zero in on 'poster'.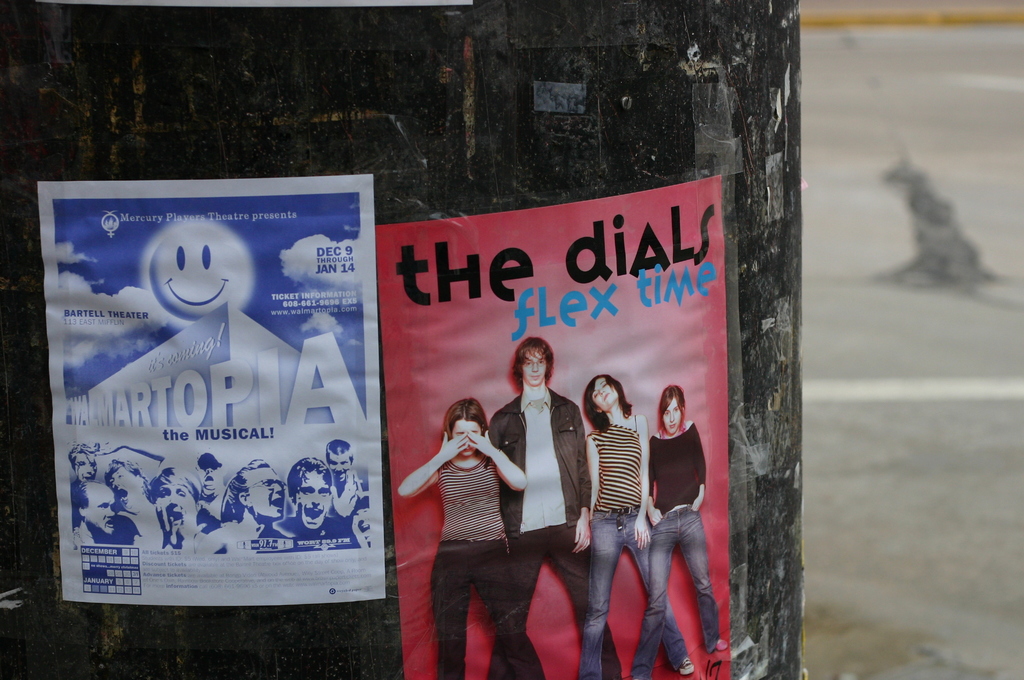
Zeroed in: x1=374 y1=176 x2=736 y2=679.
